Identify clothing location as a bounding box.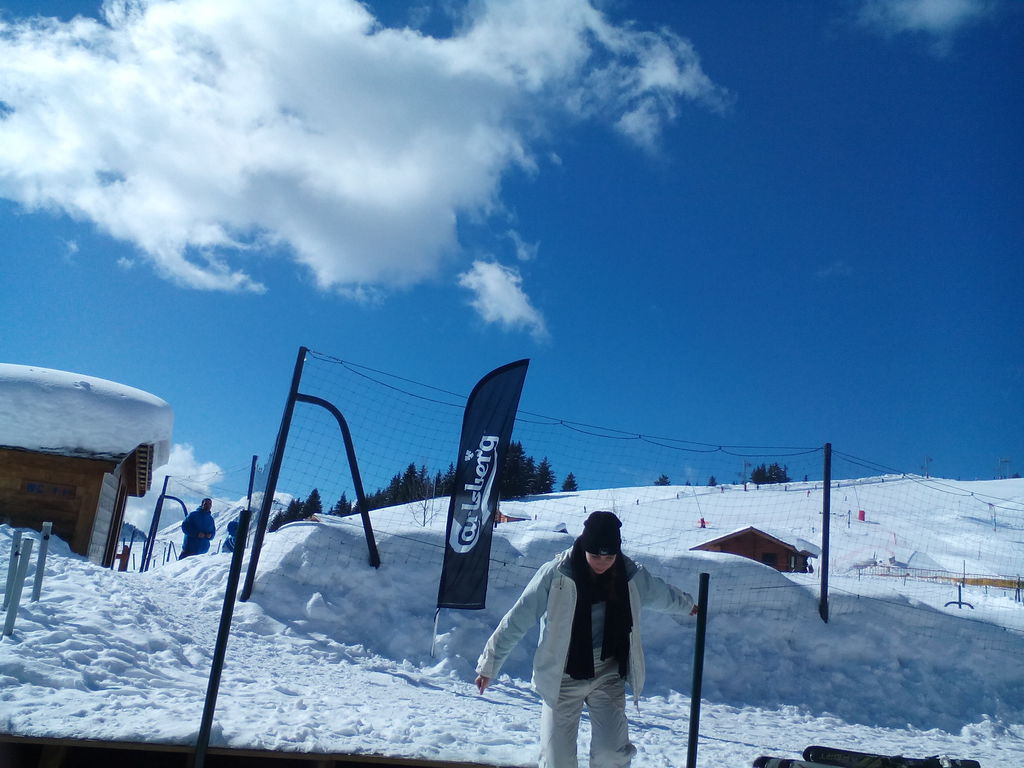
[221, 520, 241, 550].
